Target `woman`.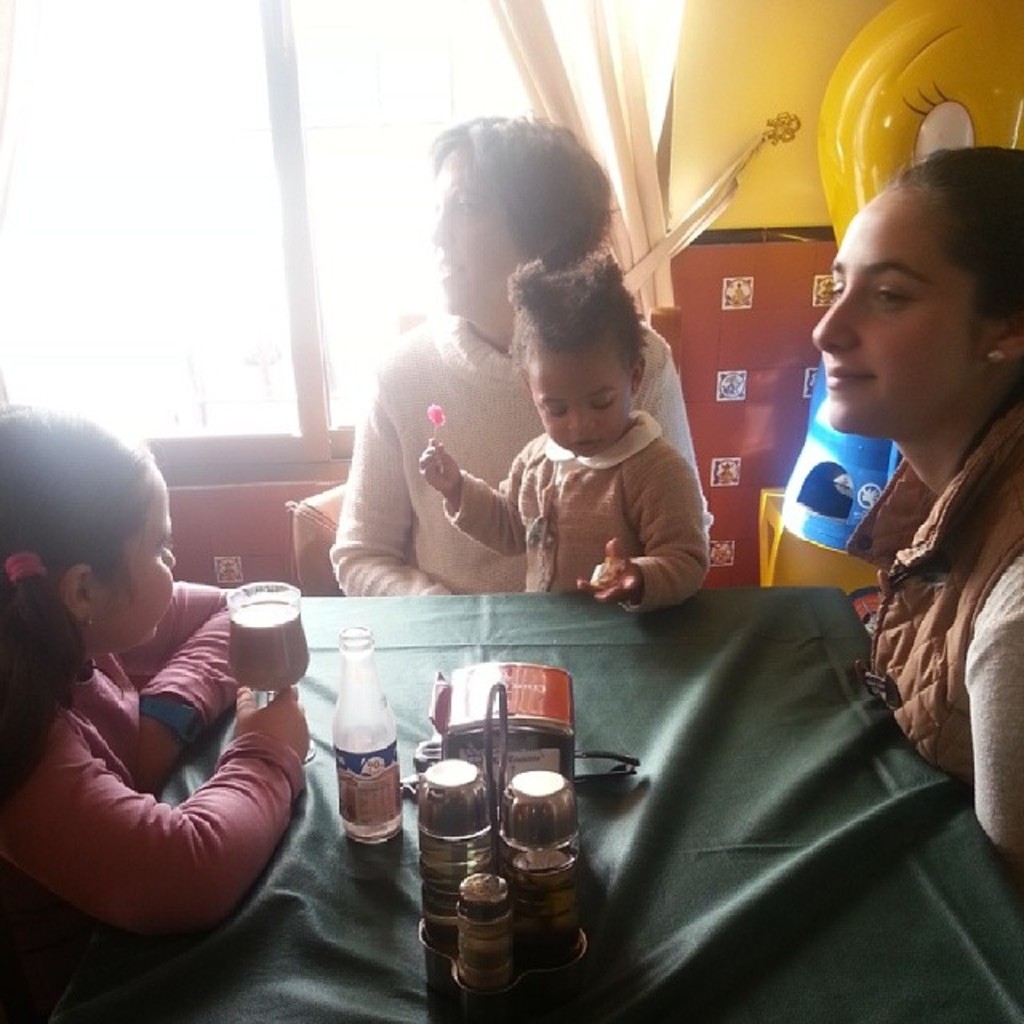
Target region: [left=766, top=110, right=1023, bottom=754].
